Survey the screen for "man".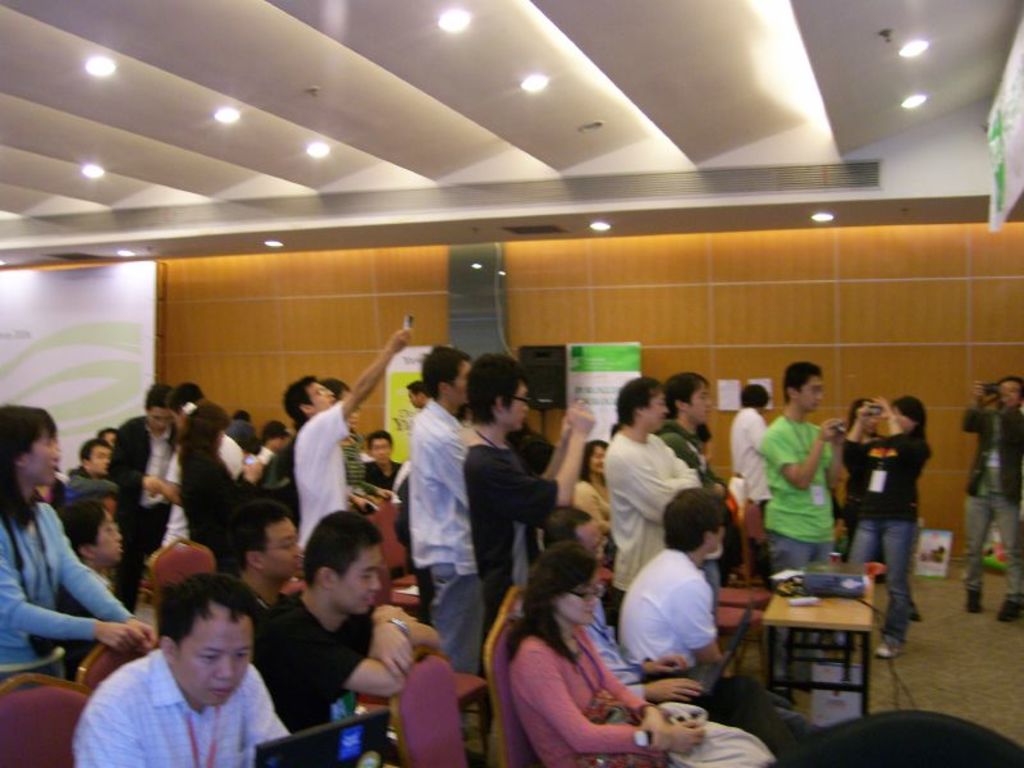
Survey found: [x1=77, y1=567, x2=310, y2=767].
